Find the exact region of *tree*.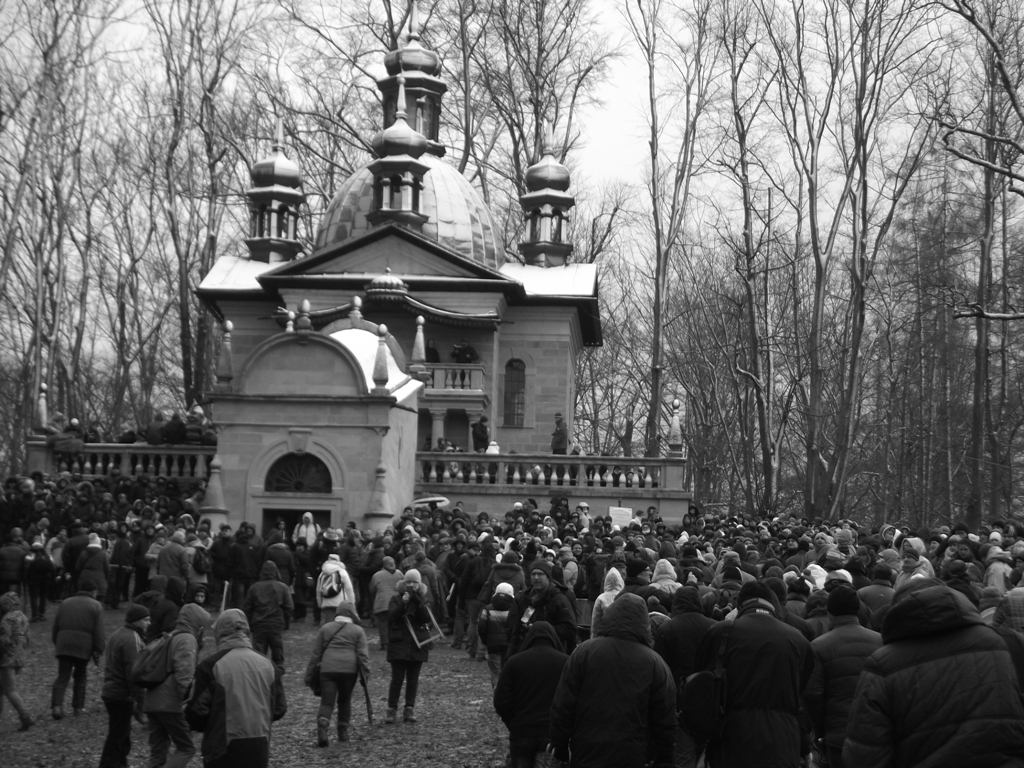
Exact region: bbox=[69, 0, 160, 393].
